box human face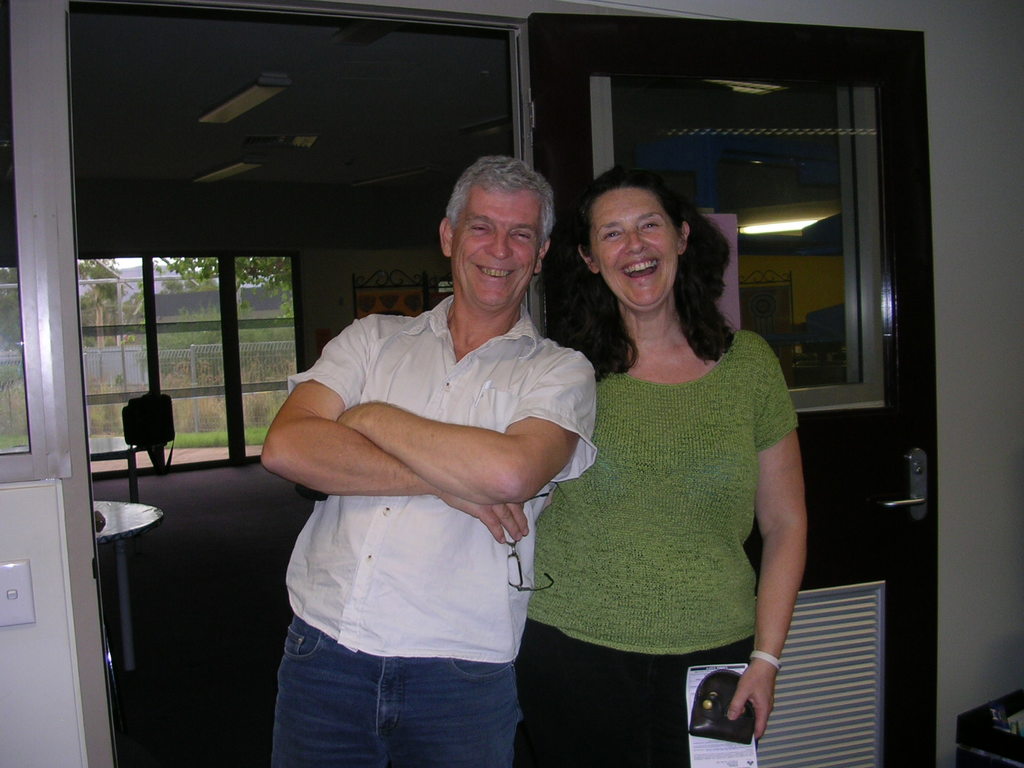
<box>588,188,678,308</box>
